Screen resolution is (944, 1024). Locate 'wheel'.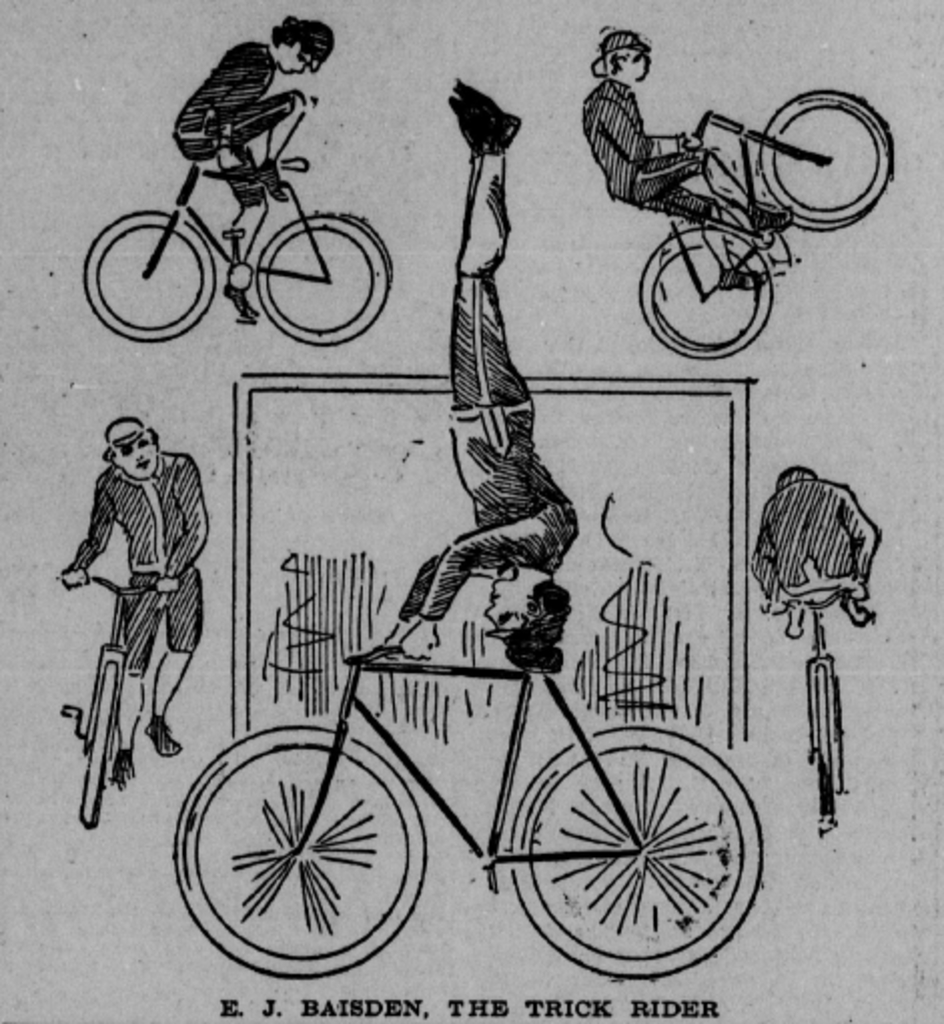
507 725 764 978.
